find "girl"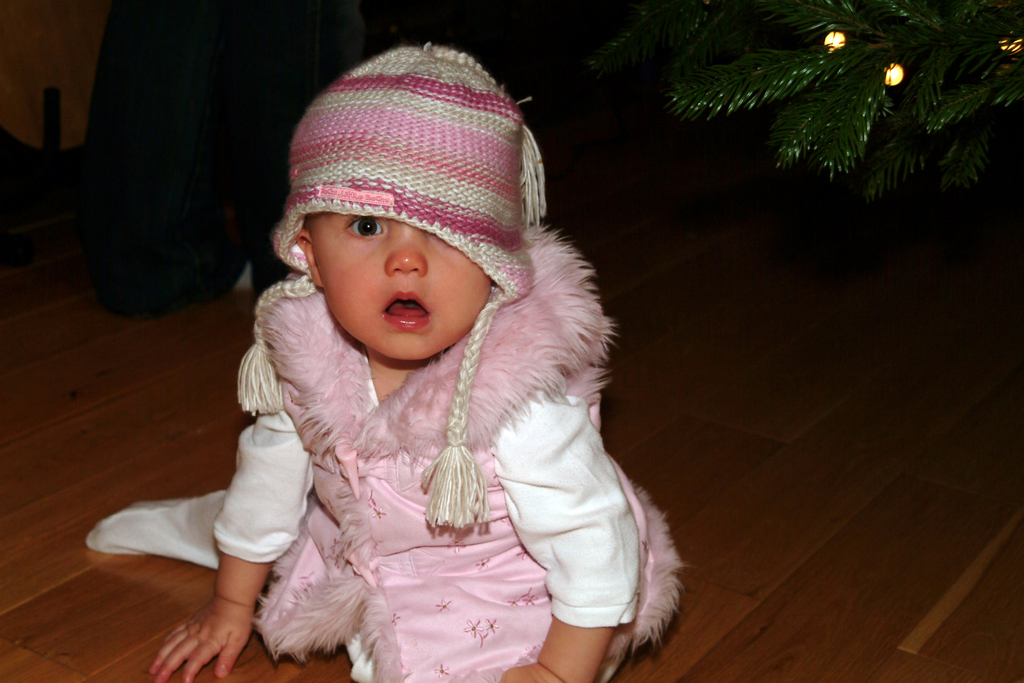
(83, 44, 687, 682)
